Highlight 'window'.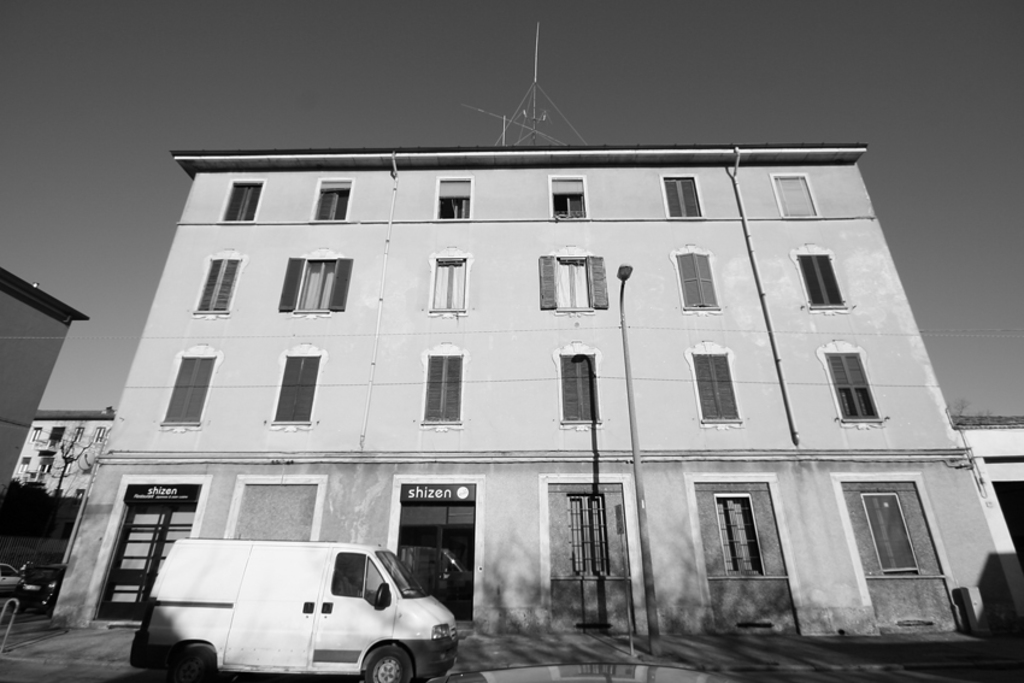
Highlighted region: <bbox>431, 257, 466, 308</bbox>.
